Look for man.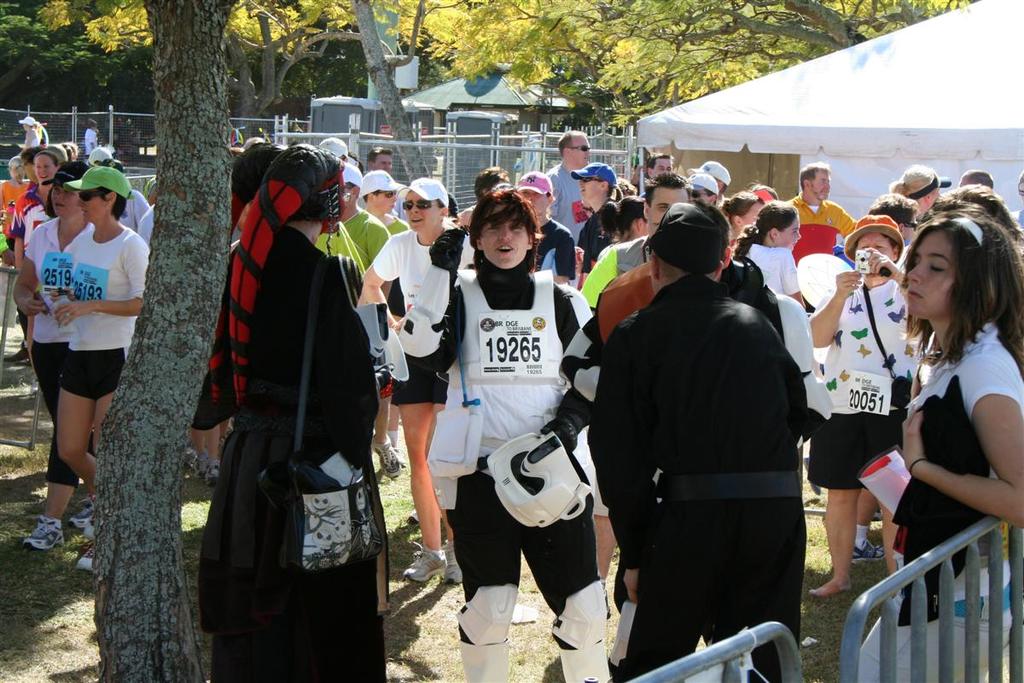
Found: <bbox>361, 143, 430, 258</bbox>.
